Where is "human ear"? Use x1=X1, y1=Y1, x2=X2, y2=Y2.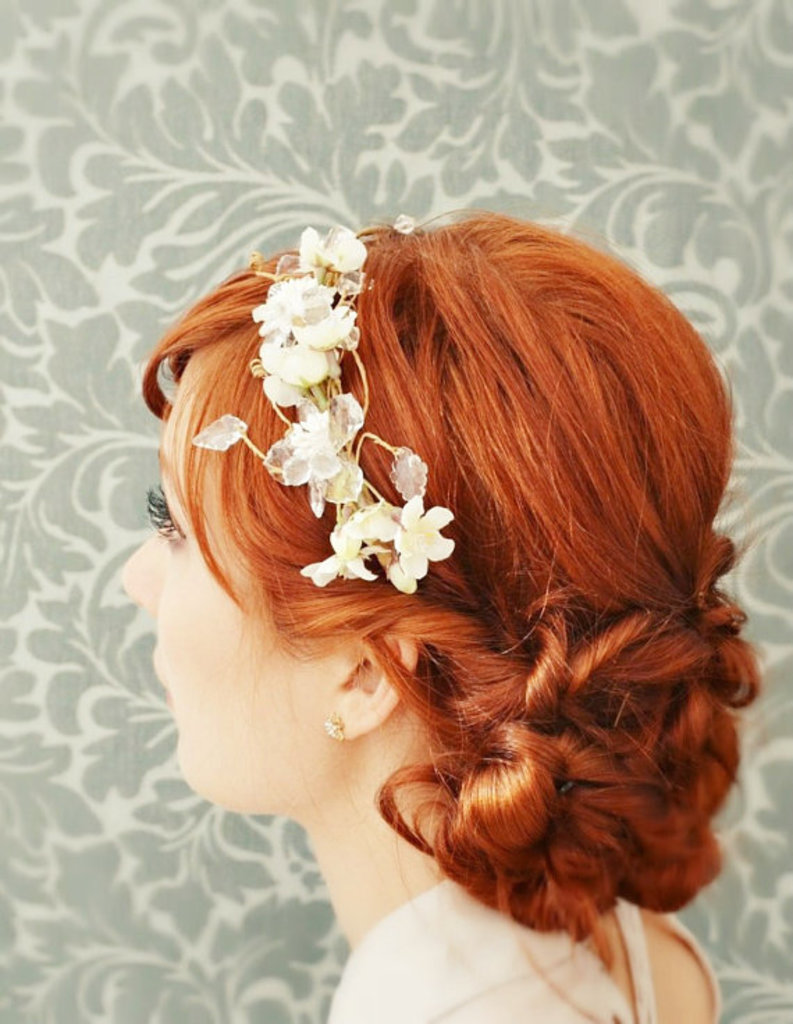
x1=330, y1=636, x2=417, y2=736.
